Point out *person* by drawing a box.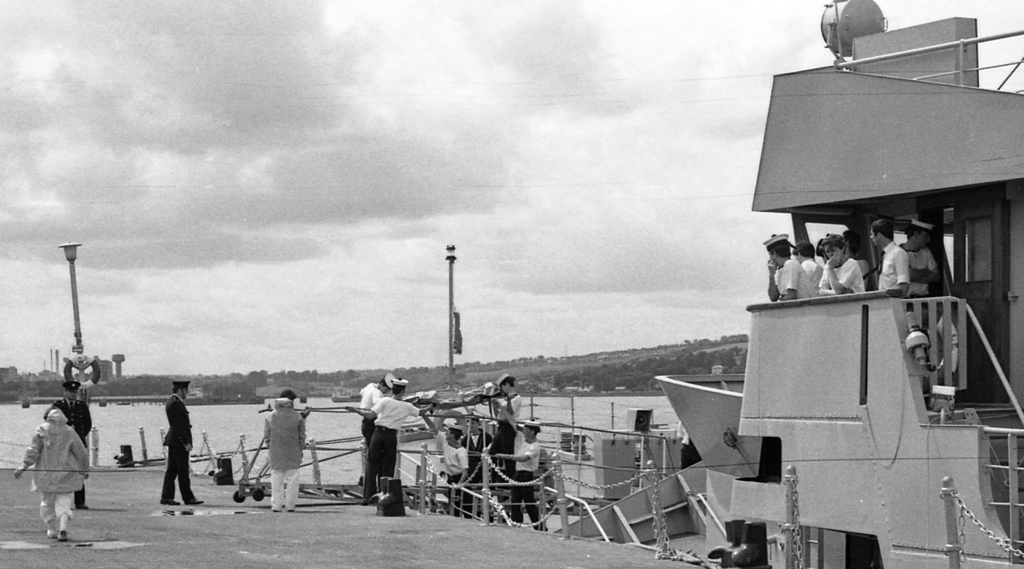
<bbox>494, 418, 544, 535</bbox>.
